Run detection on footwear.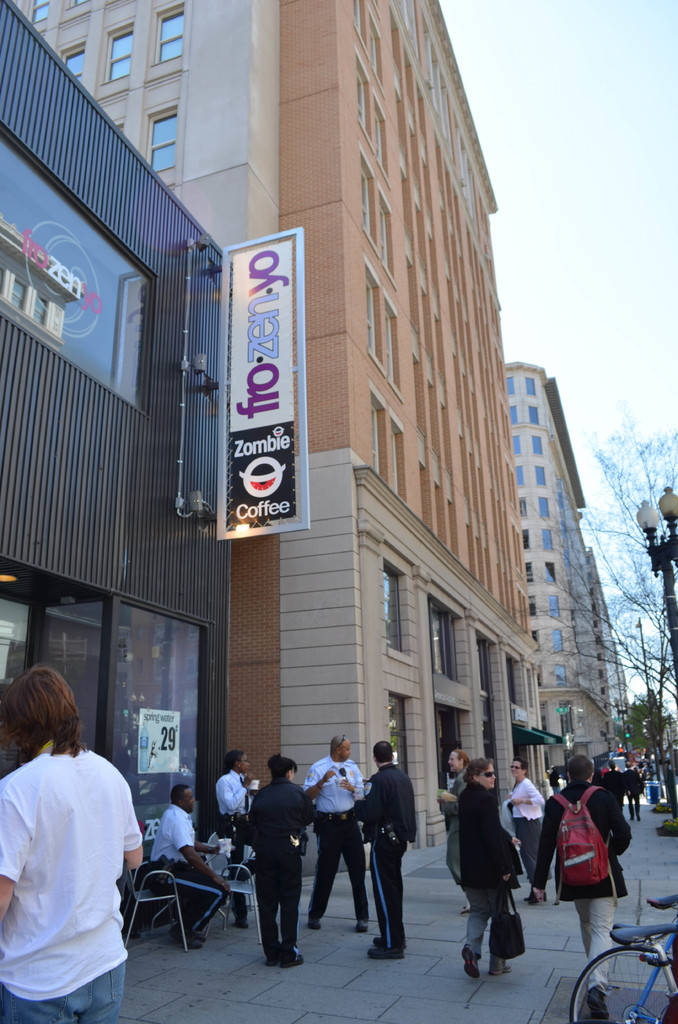
Result: 524:889:538:905.
